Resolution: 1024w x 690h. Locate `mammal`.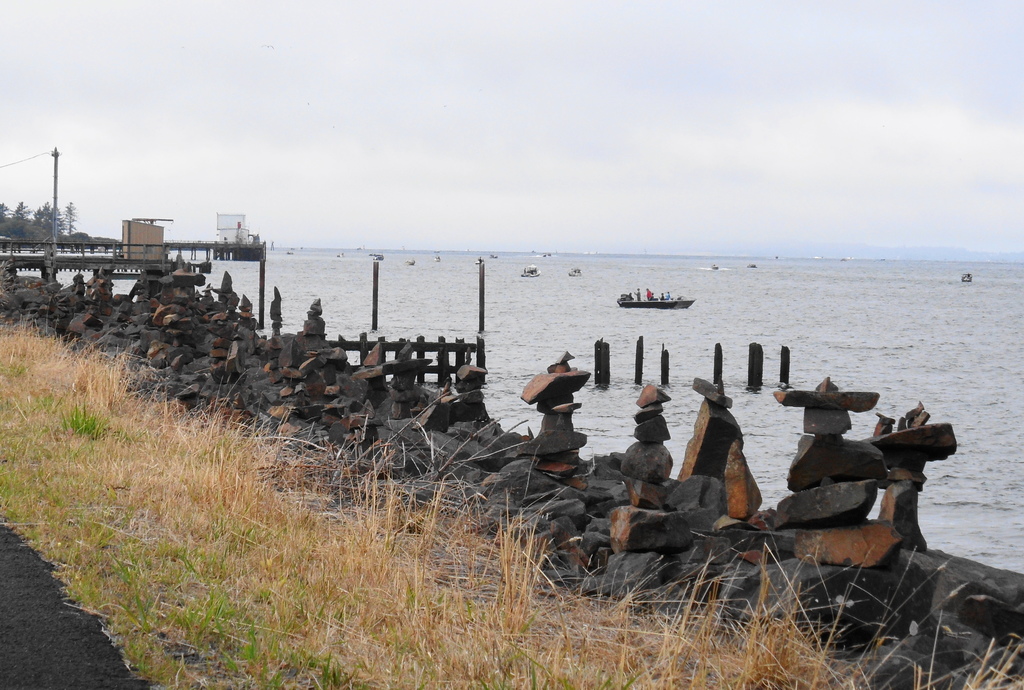
BBox(644, 286, 651, 301).
